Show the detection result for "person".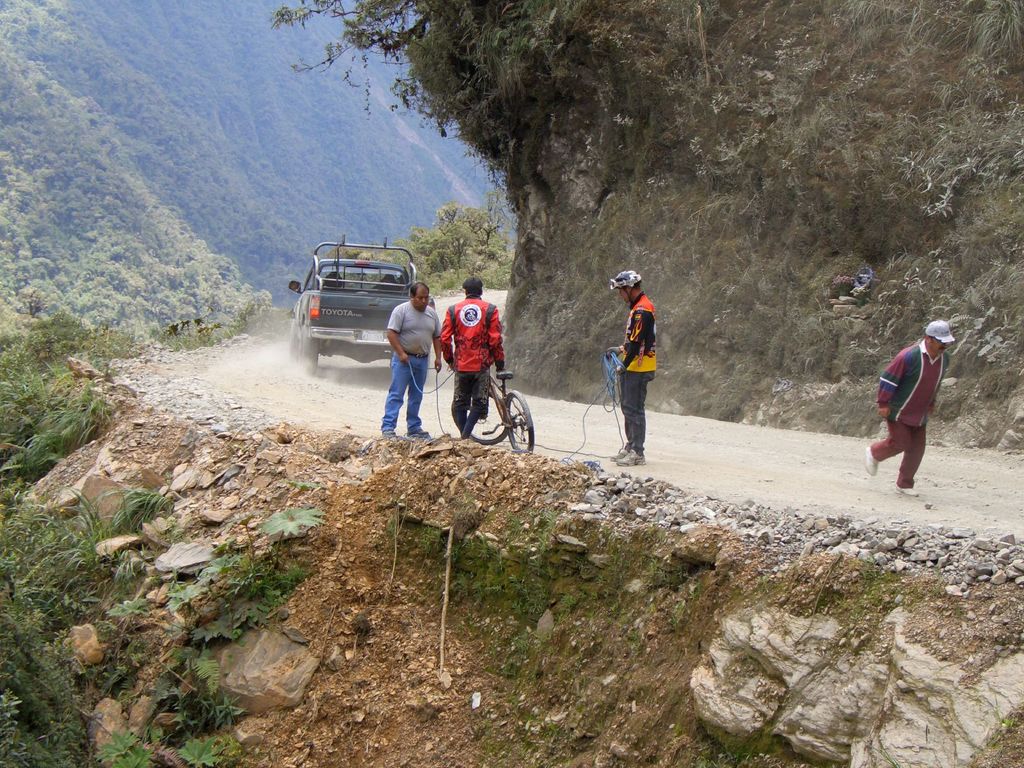
pyautogui.locateOnScreen(876, 316, 959, 495).
